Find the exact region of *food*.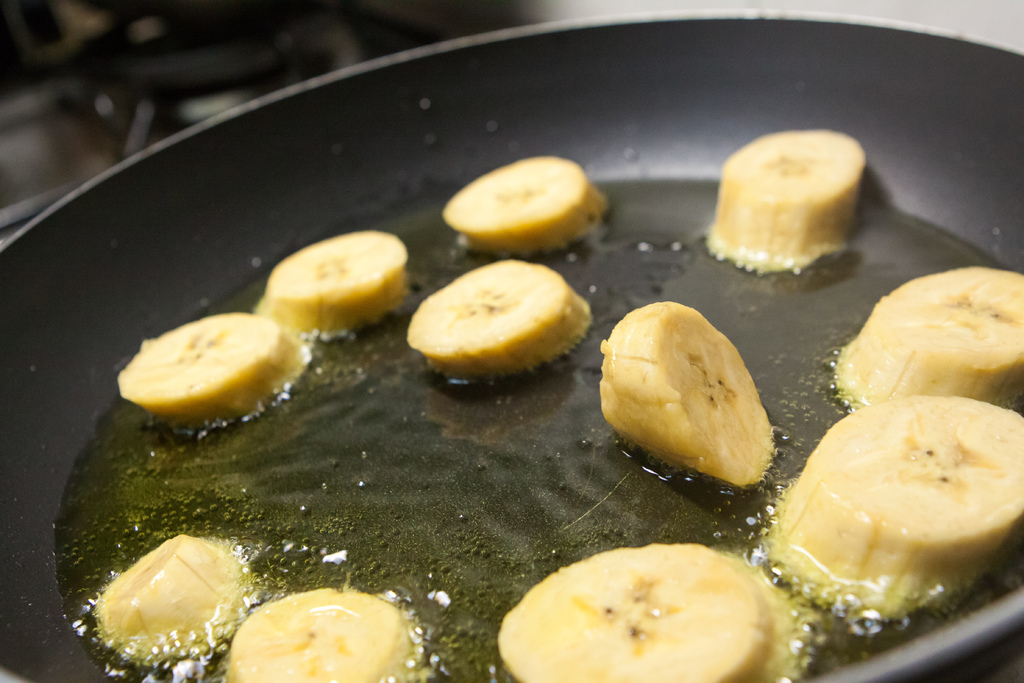
Exact region: x1=257, y1=233, x2=407, y2=342.
